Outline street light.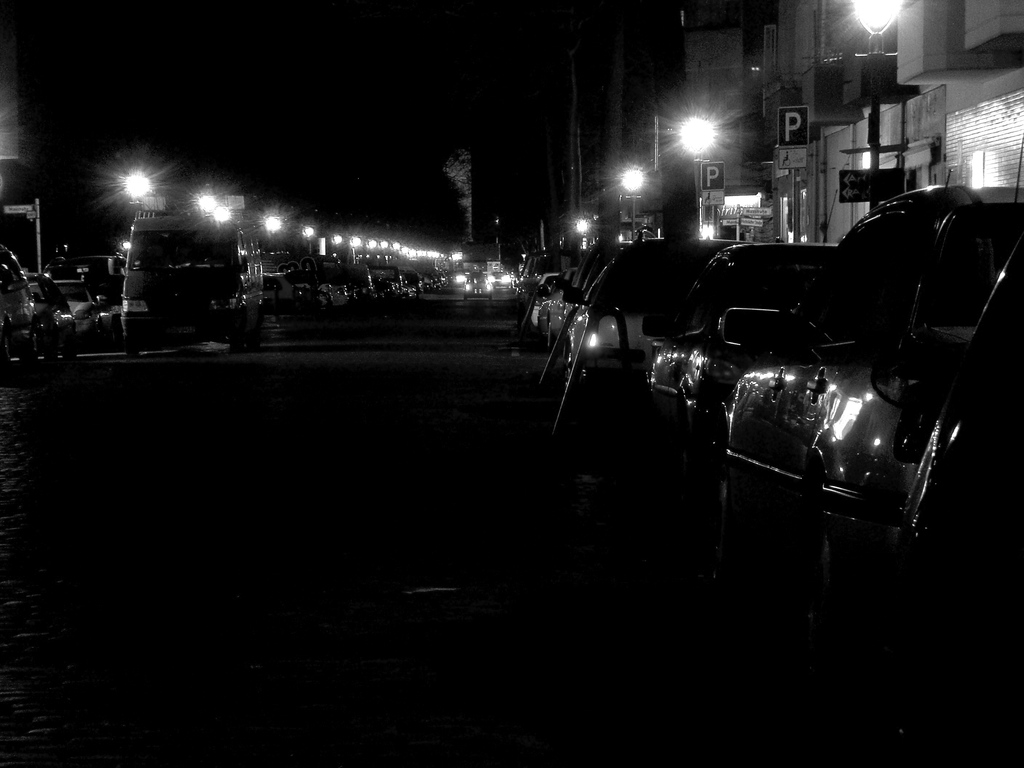
Outline: 199, 193, 212, 220.
